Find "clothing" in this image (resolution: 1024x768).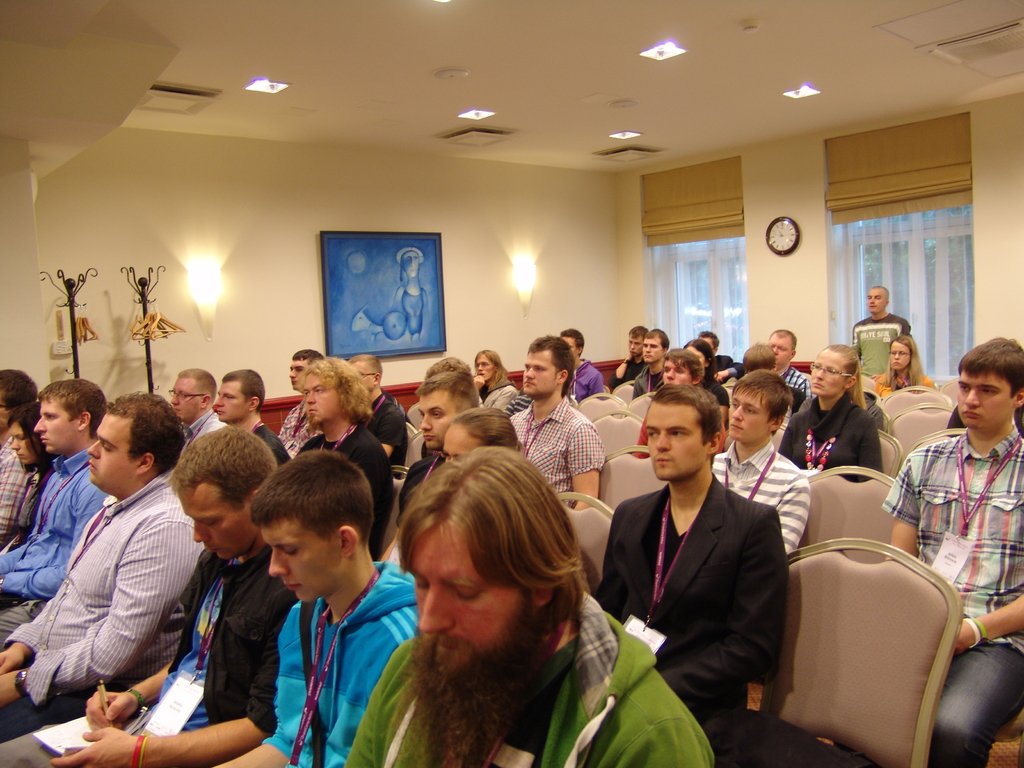
(left=276, top=399, right=310, bottom=459).
